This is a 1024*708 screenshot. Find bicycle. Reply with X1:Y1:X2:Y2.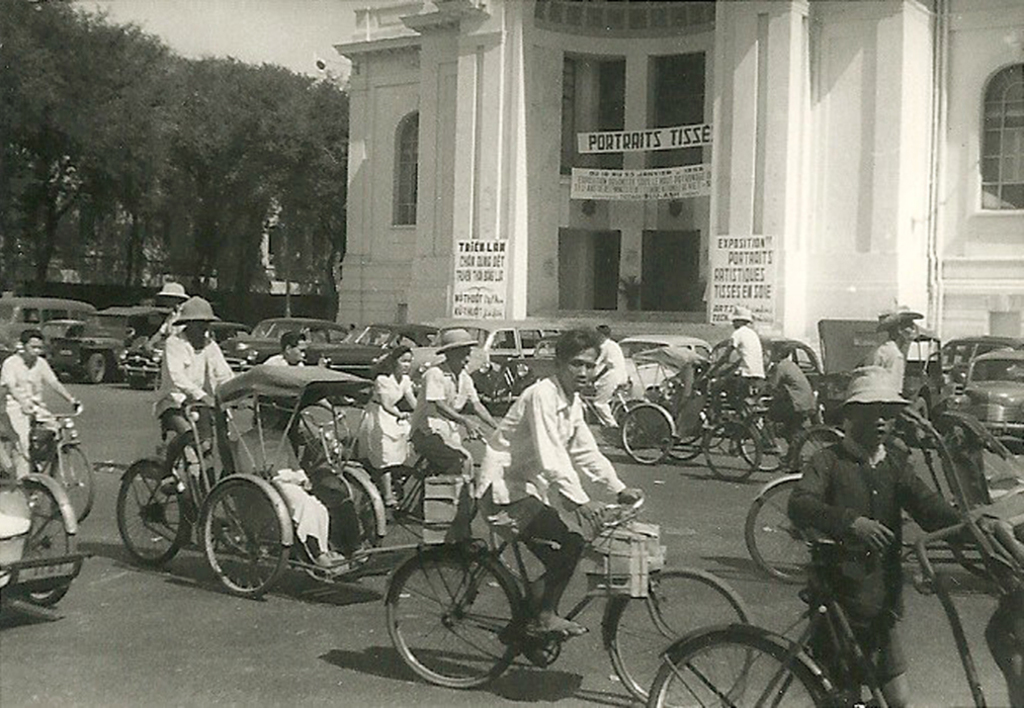
0:407:98:526.
